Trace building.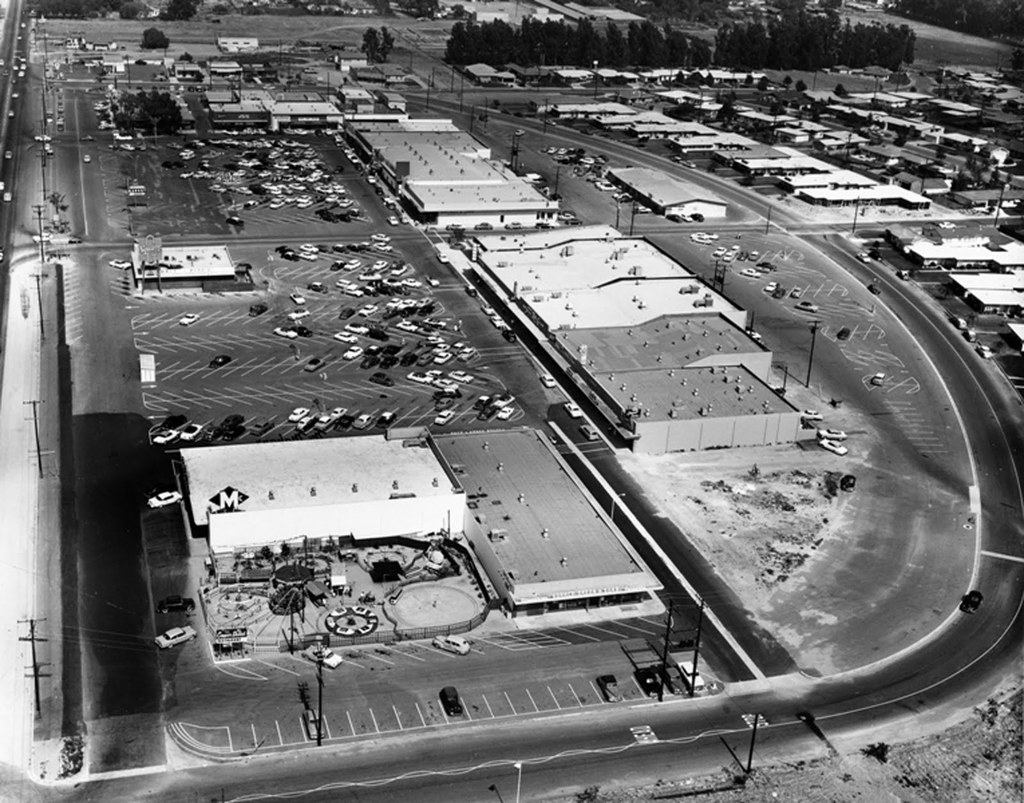
Traced to x1=641 y1=120 x2=714 y2=139.
